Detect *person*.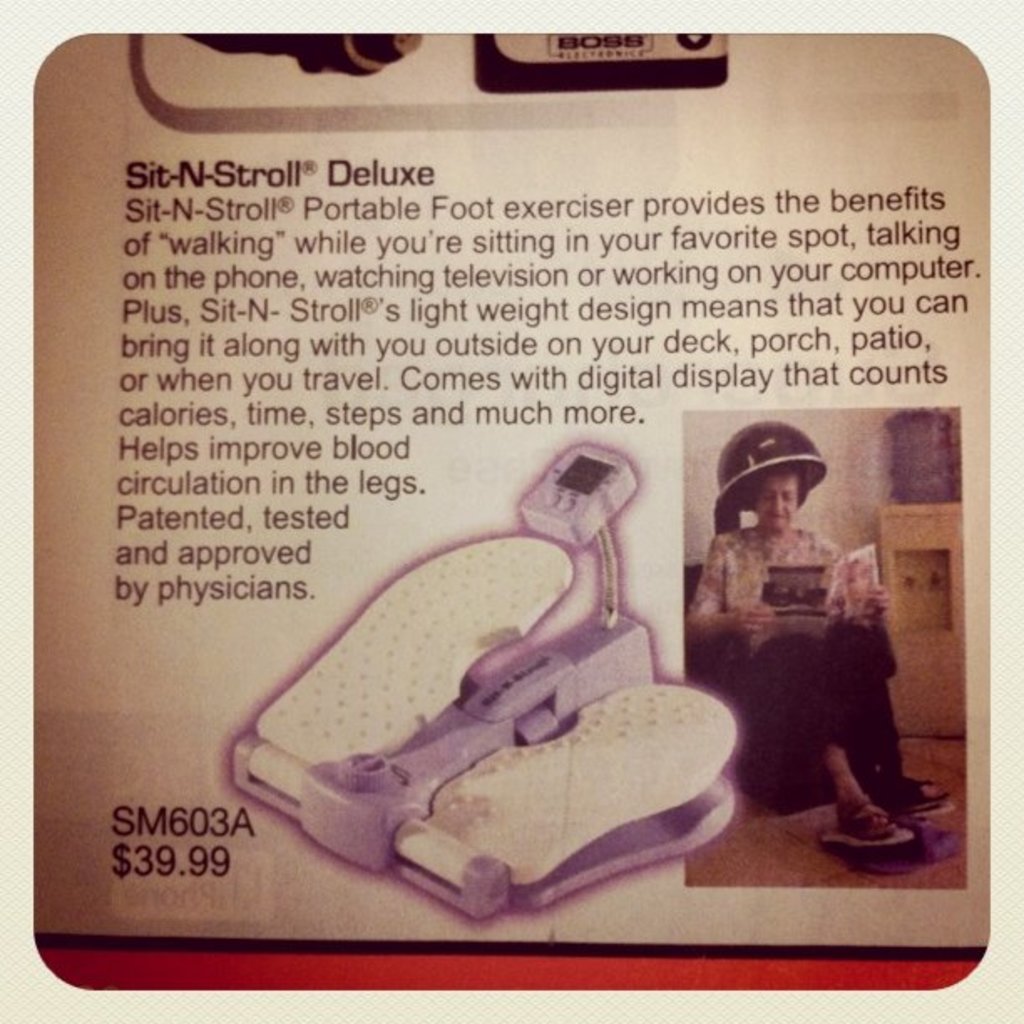
Detected at crop(689, 422, 962, 852).
